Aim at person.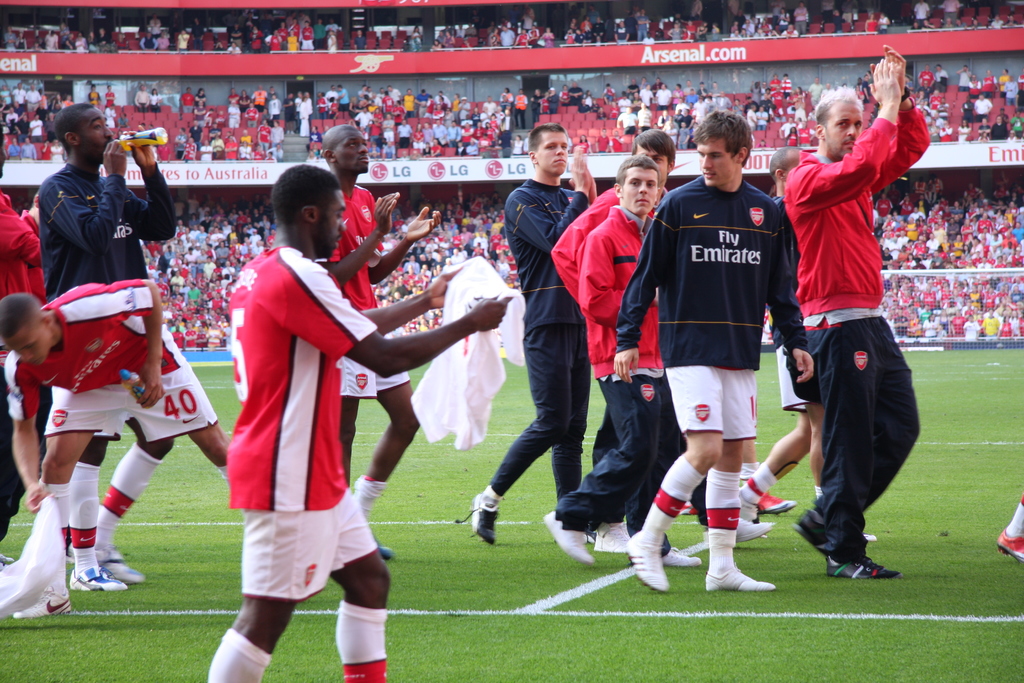
Aimed at 518,92,528,128.
